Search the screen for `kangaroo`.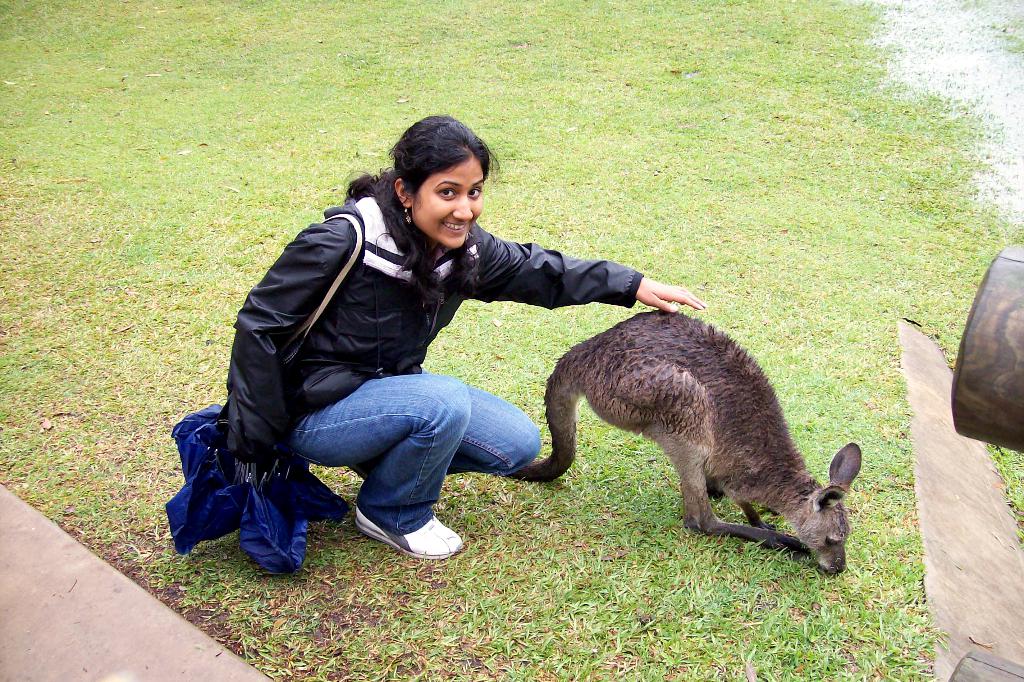
Found at (x1=509, y1=306, x2=862, y2=575).
